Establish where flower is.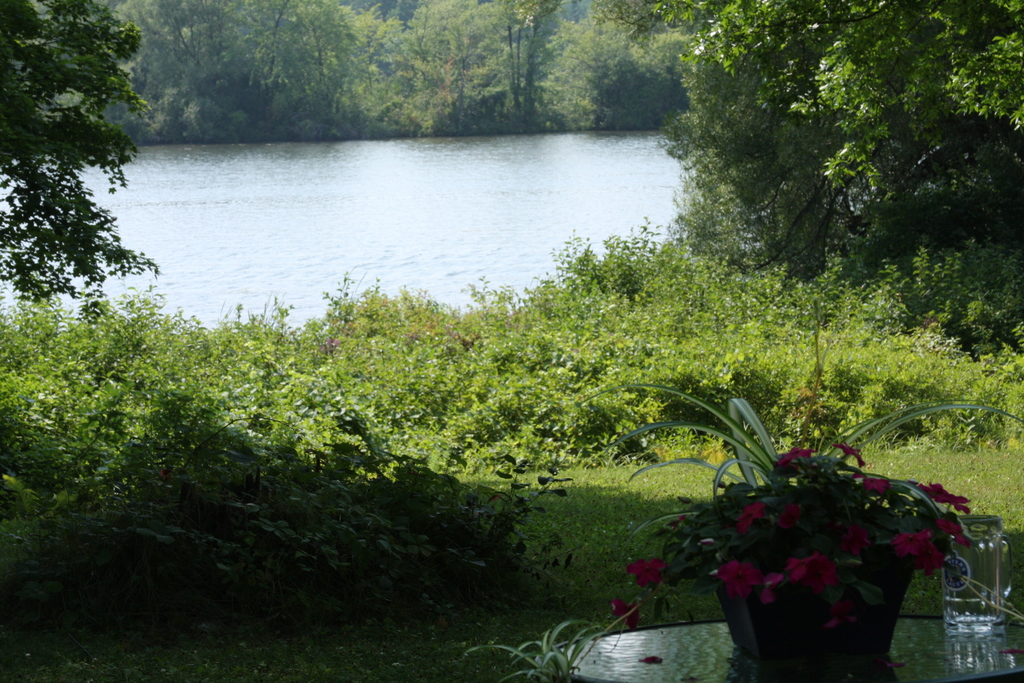
Established at x1=609, y1=598, x2=643, y2=636.
